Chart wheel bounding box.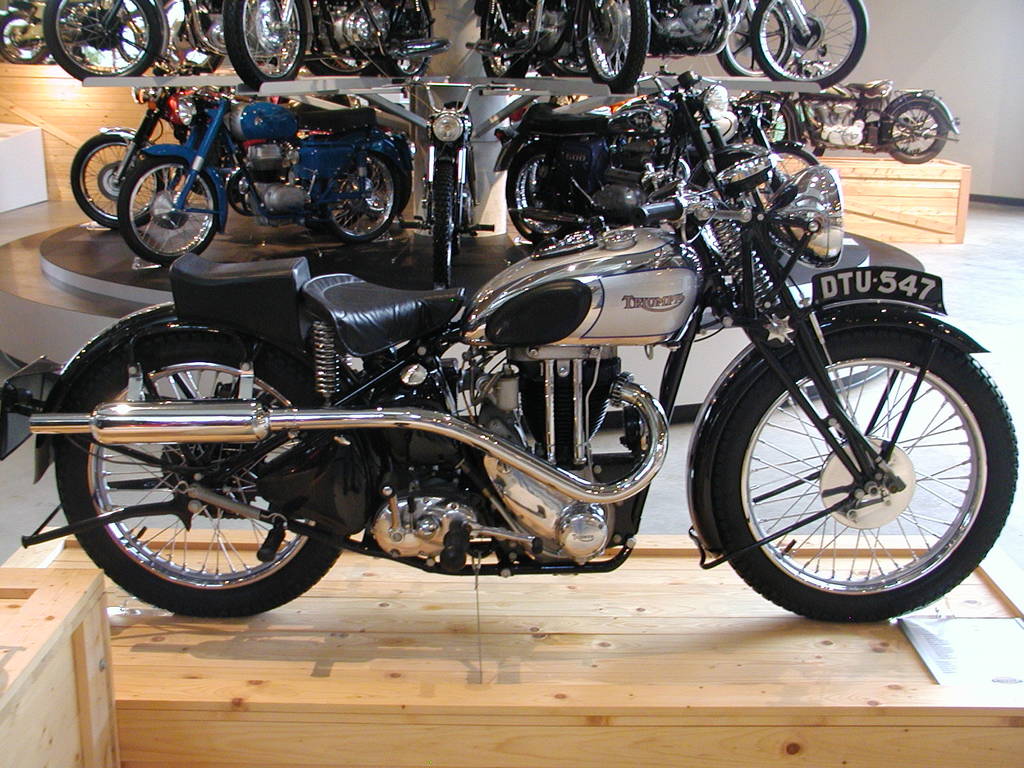
Charted: [218,0,308,93].
